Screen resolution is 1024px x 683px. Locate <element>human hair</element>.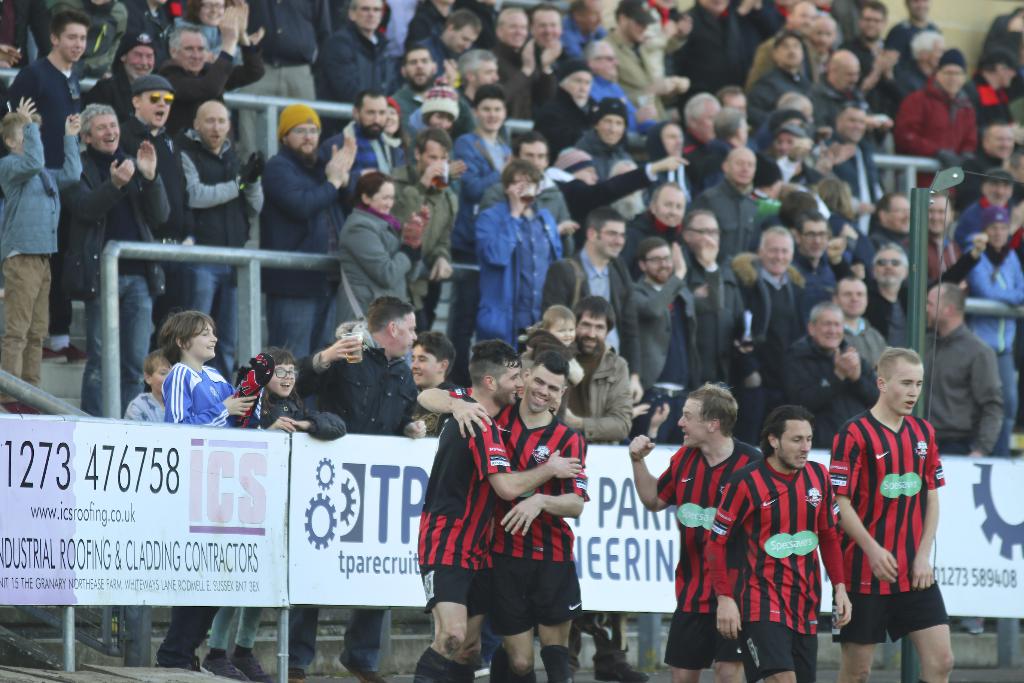
pyautogui.locateOnScreen(874, 193, 899, 222).
